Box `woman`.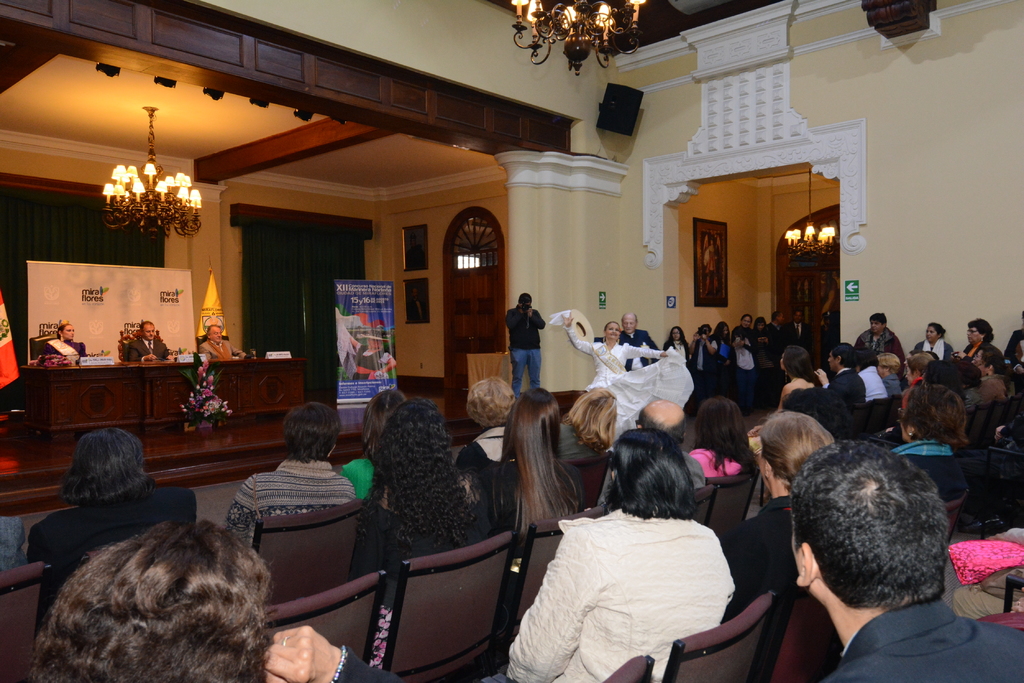
Rect(348, 396, 480, 670).
